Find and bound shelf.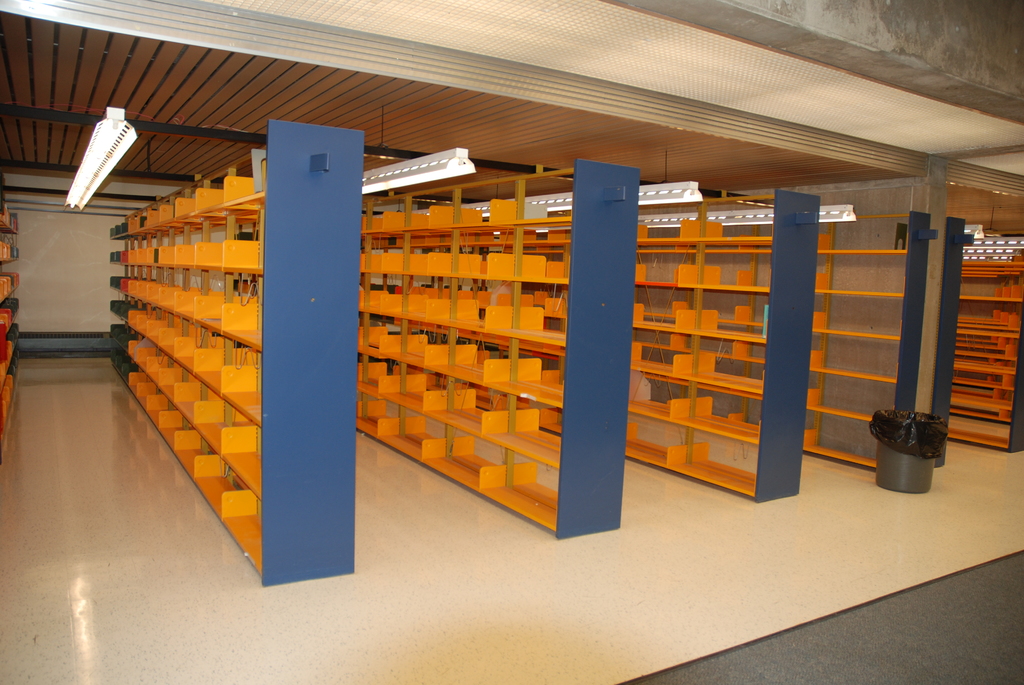
Bound: (639, 194, 819, 500).
